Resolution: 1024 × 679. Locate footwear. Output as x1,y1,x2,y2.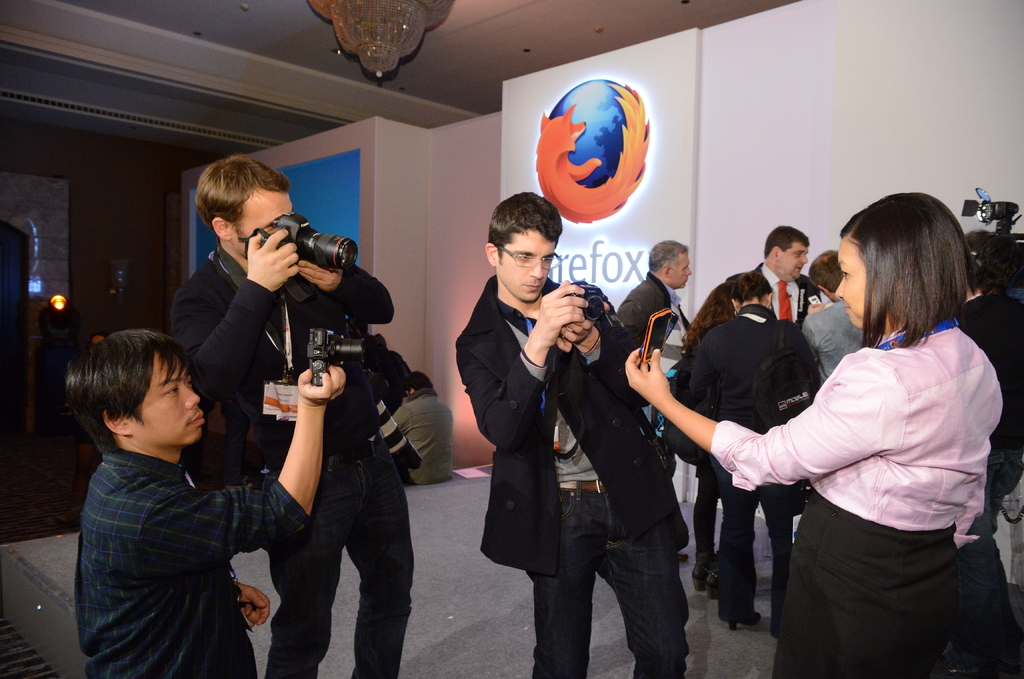
691,566,707,595.
